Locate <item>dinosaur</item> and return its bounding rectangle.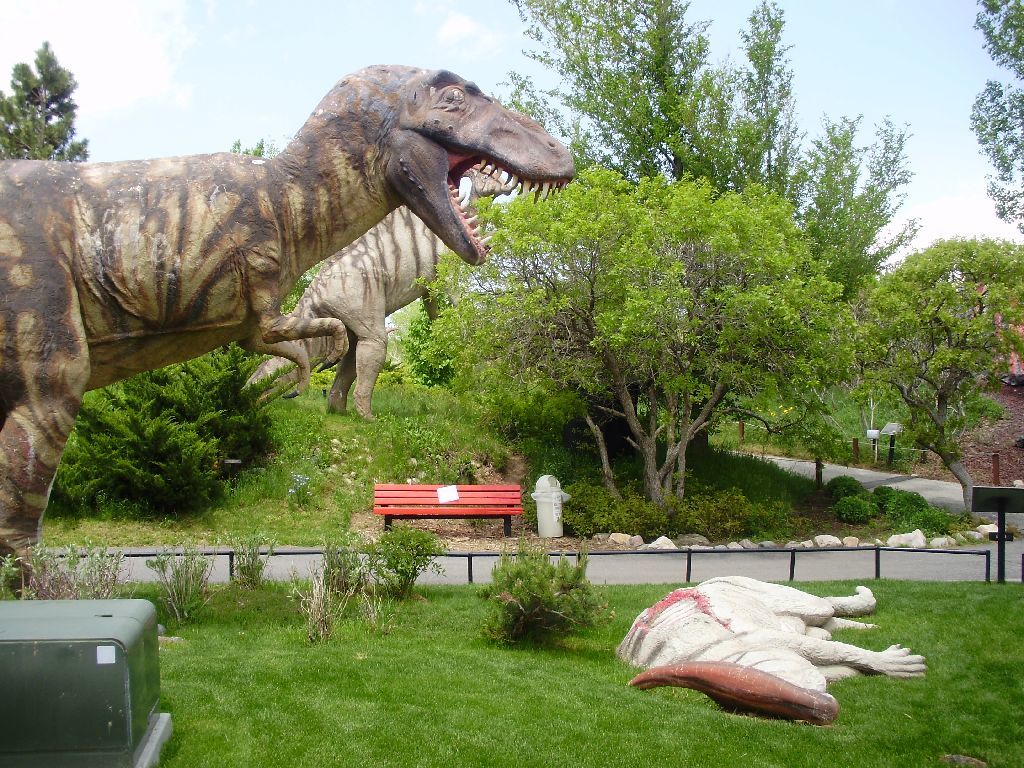
bbox=[624, 570, 935, 721].
